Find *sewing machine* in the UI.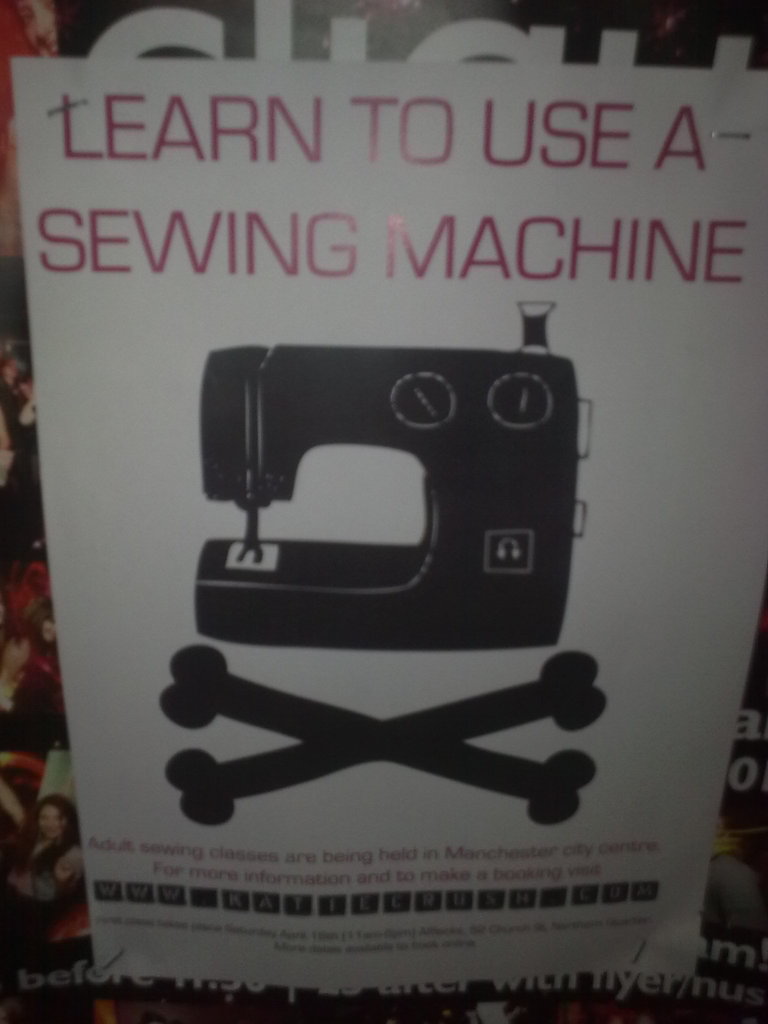
UI element at x1=196, y1=297, x2=589, y2=643.
